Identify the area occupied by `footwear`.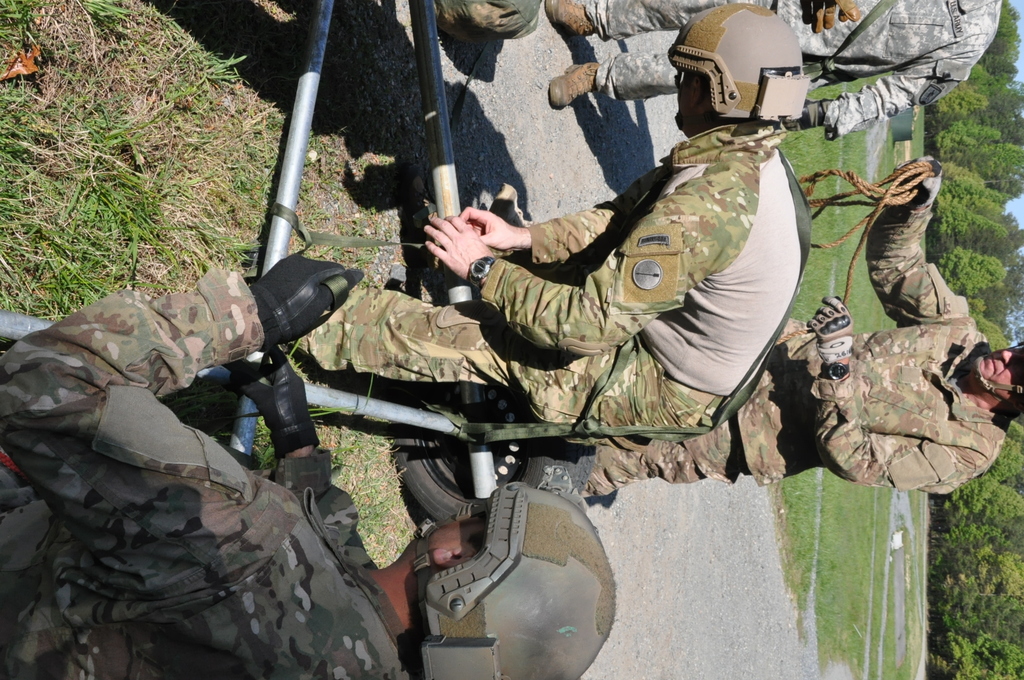
Area: <box>540,0,596,36</box>.
